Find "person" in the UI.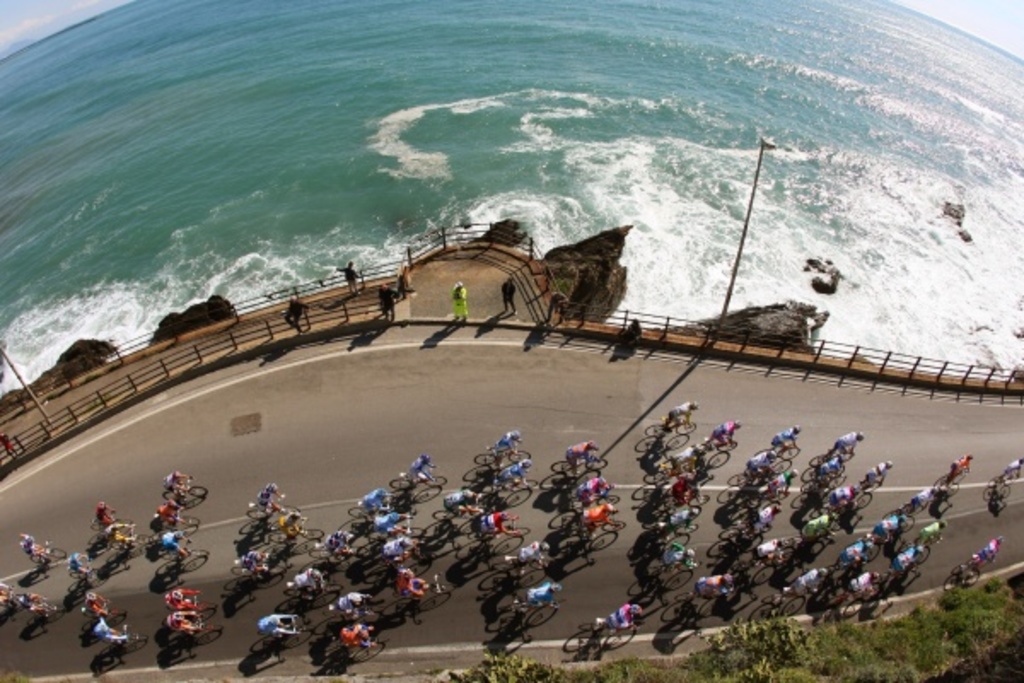
UI element at box(447, 280, 464, 324).
